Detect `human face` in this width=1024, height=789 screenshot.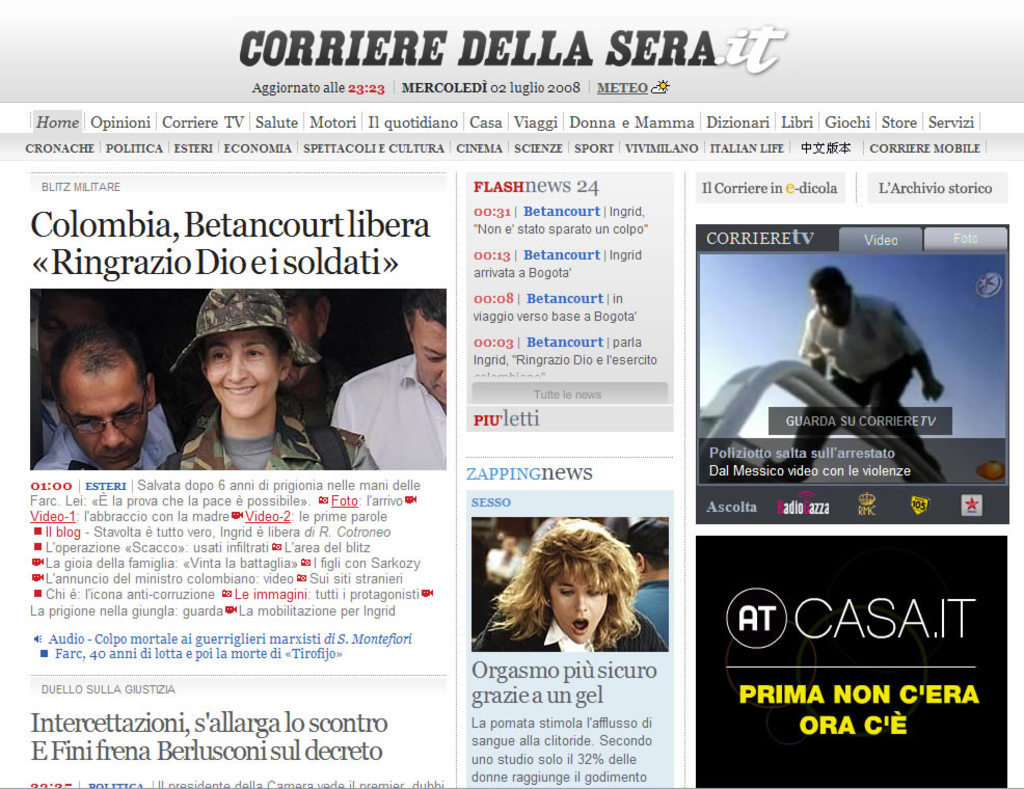
Detection: bbox=[553, 572, 609, 638].
